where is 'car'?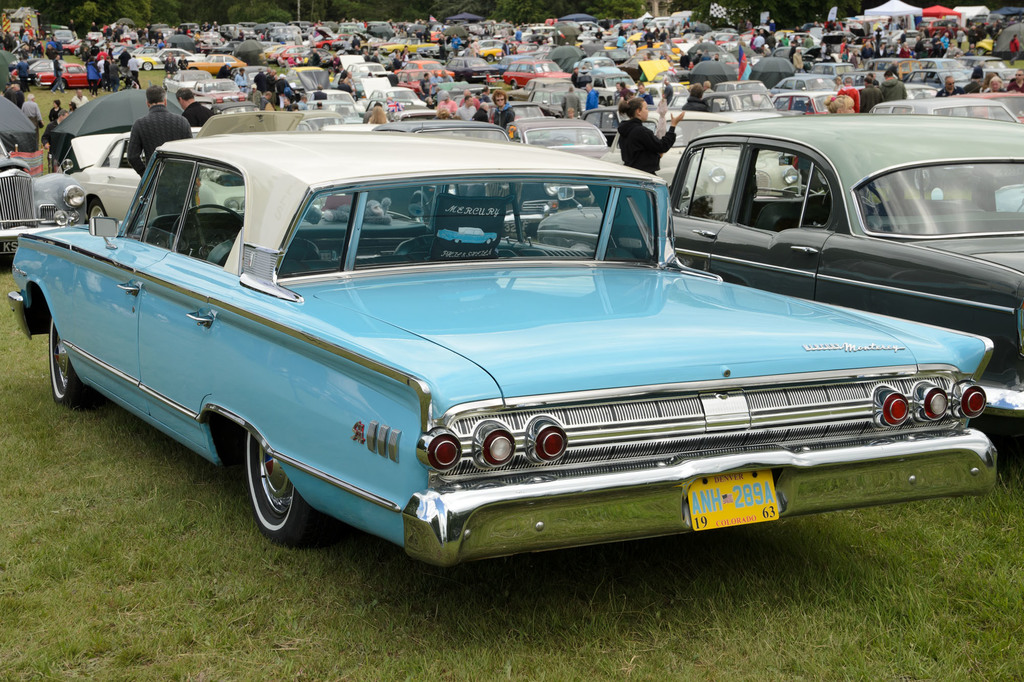
<box>873,100,1023,130</box>.
